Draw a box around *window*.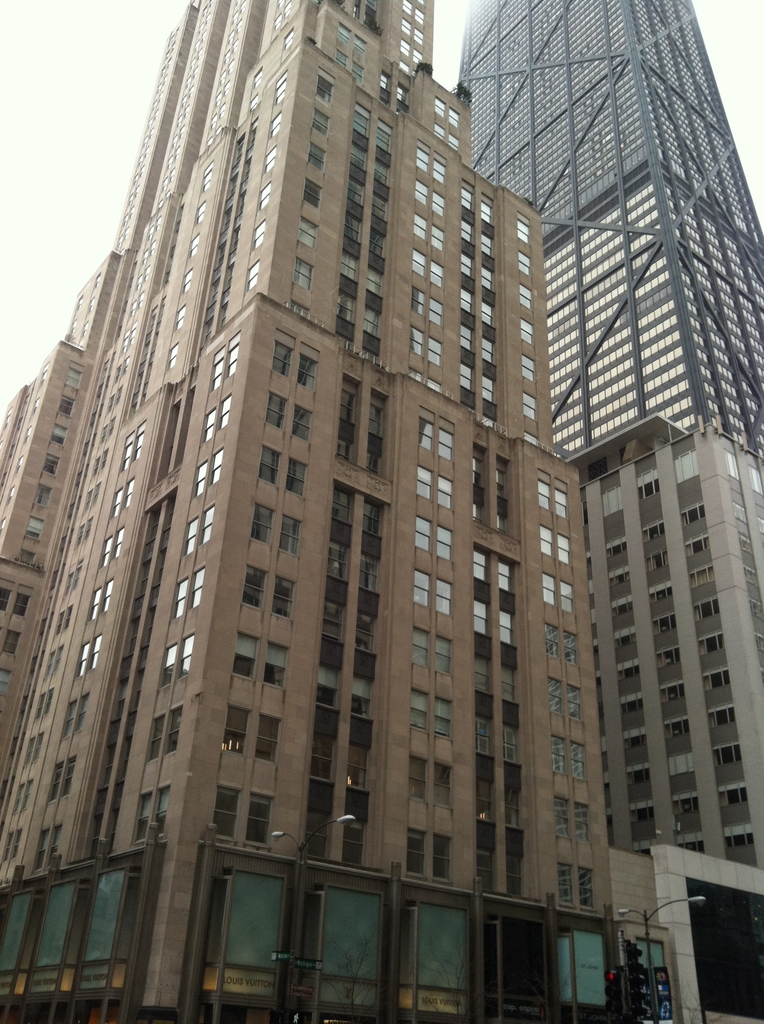
[x1=251, y1=801, x2=276, y2=853].
